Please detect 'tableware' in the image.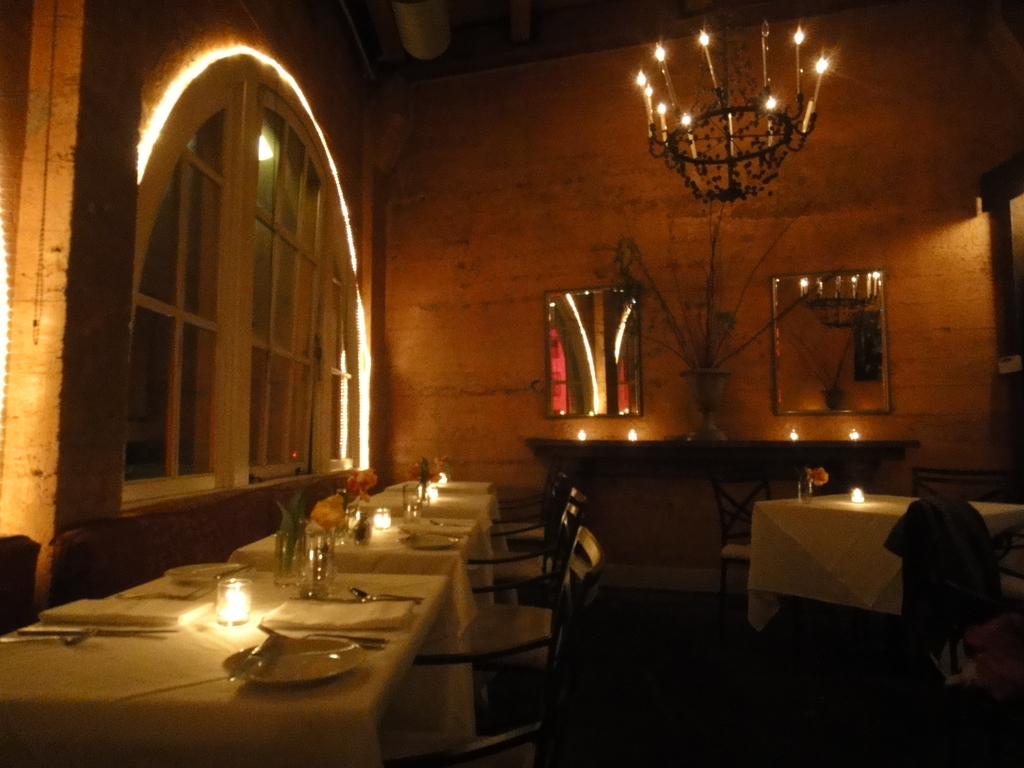
[0,628,97,651].
